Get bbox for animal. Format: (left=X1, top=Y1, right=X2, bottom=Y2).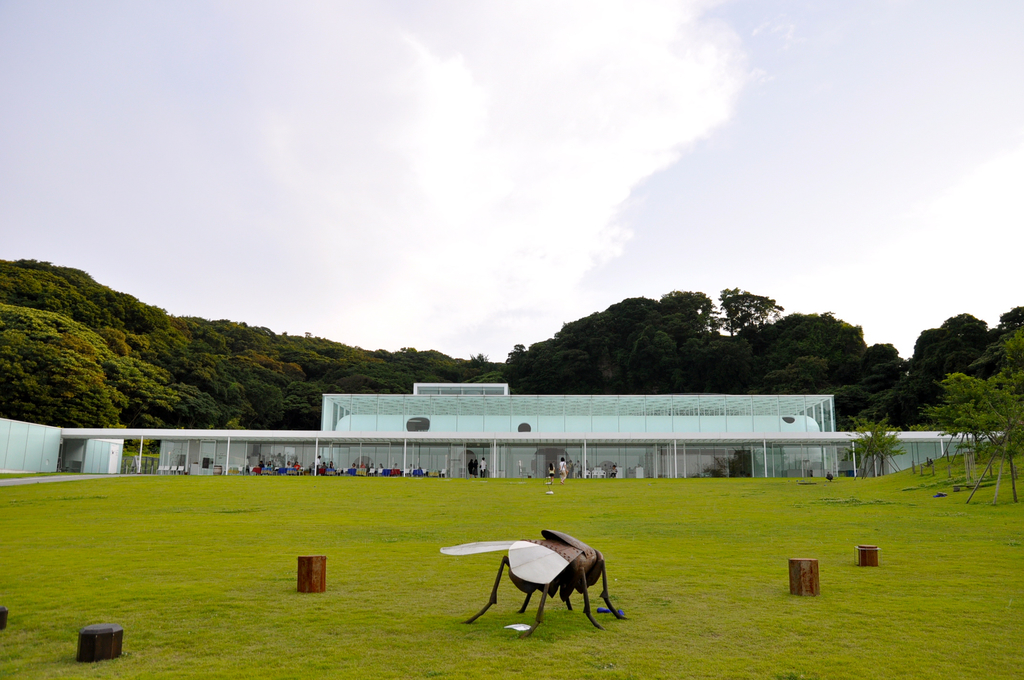
(left=441, top=526, right=630, bottom=639).
